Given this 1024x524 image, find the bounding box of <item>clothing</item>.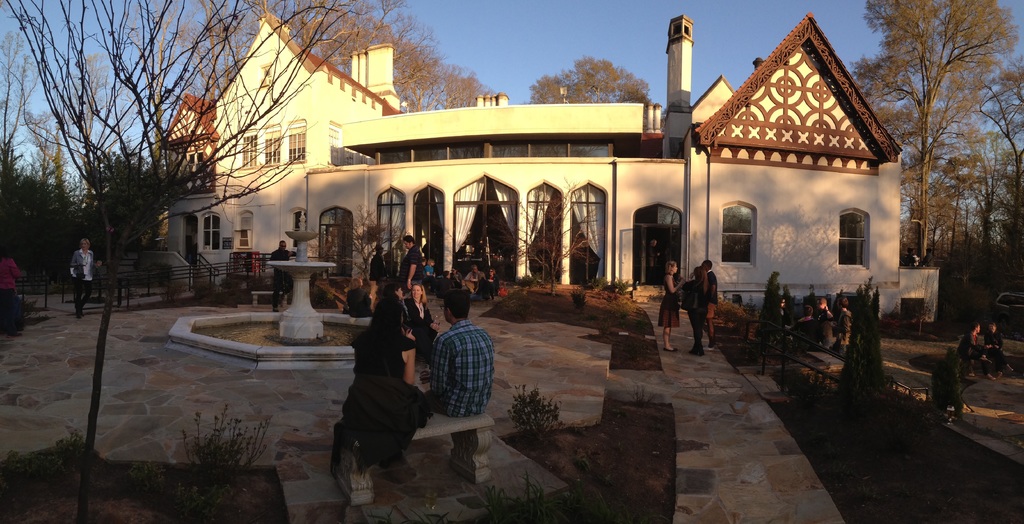
(left=420, top=299, right=496, bottom=473).
